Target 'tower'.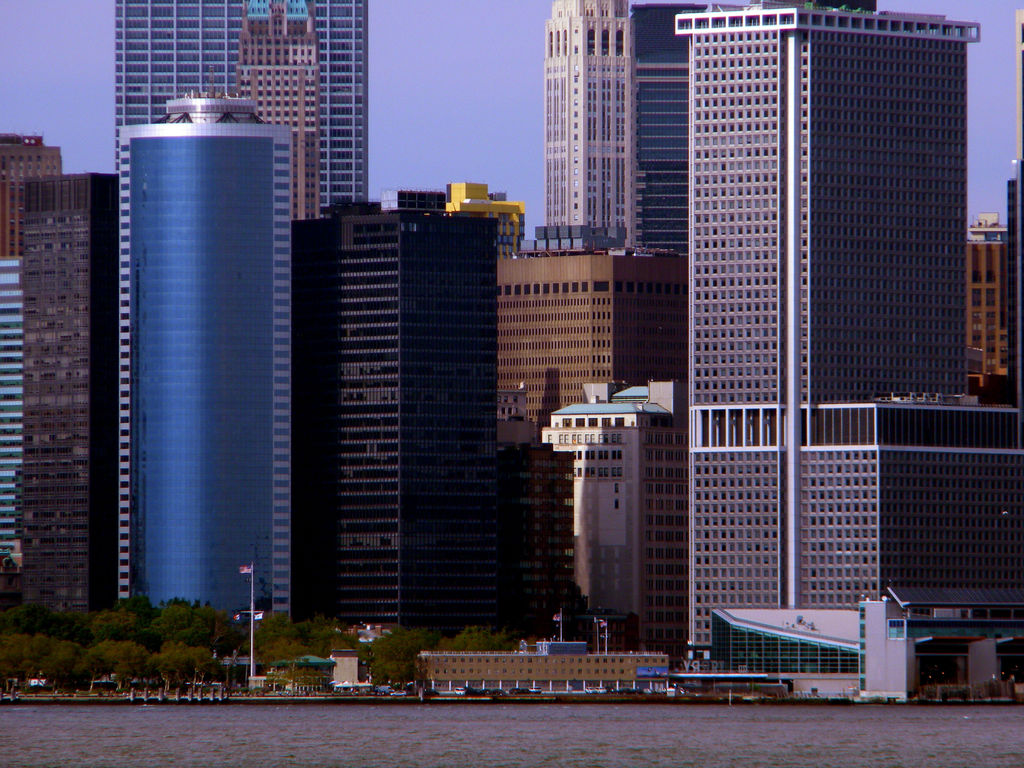
Target region: (111,0,372,205).
